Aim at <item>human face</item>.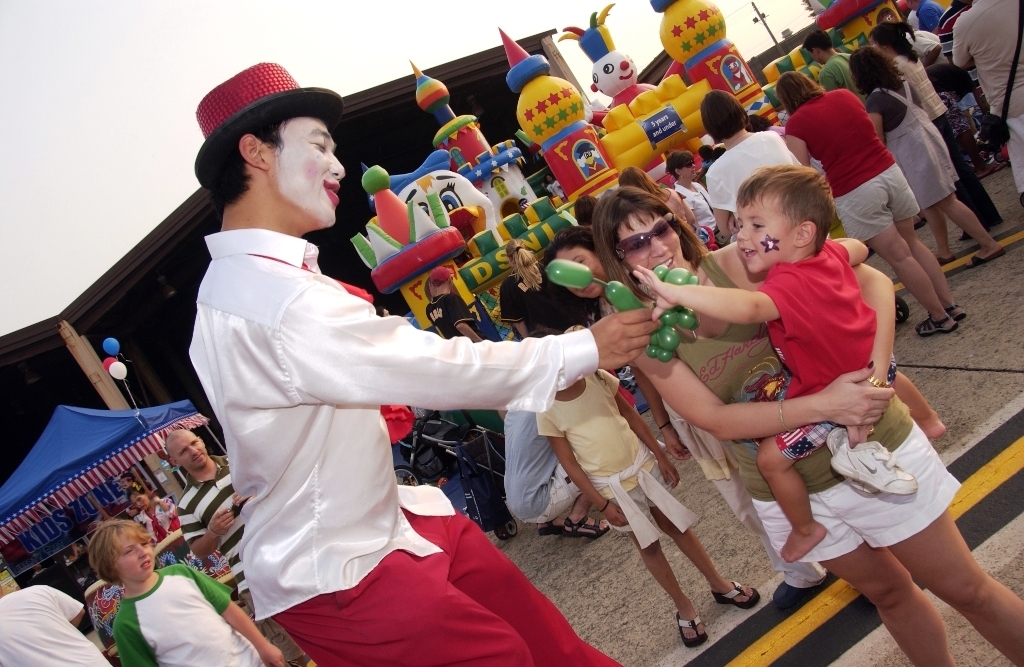
Aimed at bbox=(548, 248, 610, 298).
